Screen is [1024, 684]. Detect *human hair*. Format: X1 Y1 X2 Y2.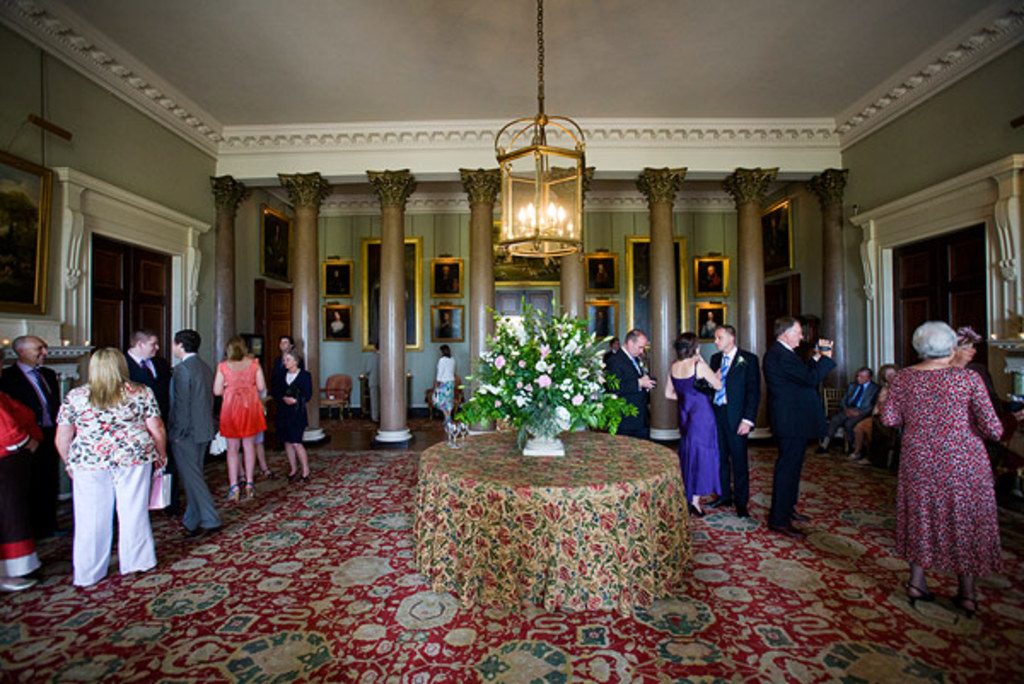
278 336 297 346.
